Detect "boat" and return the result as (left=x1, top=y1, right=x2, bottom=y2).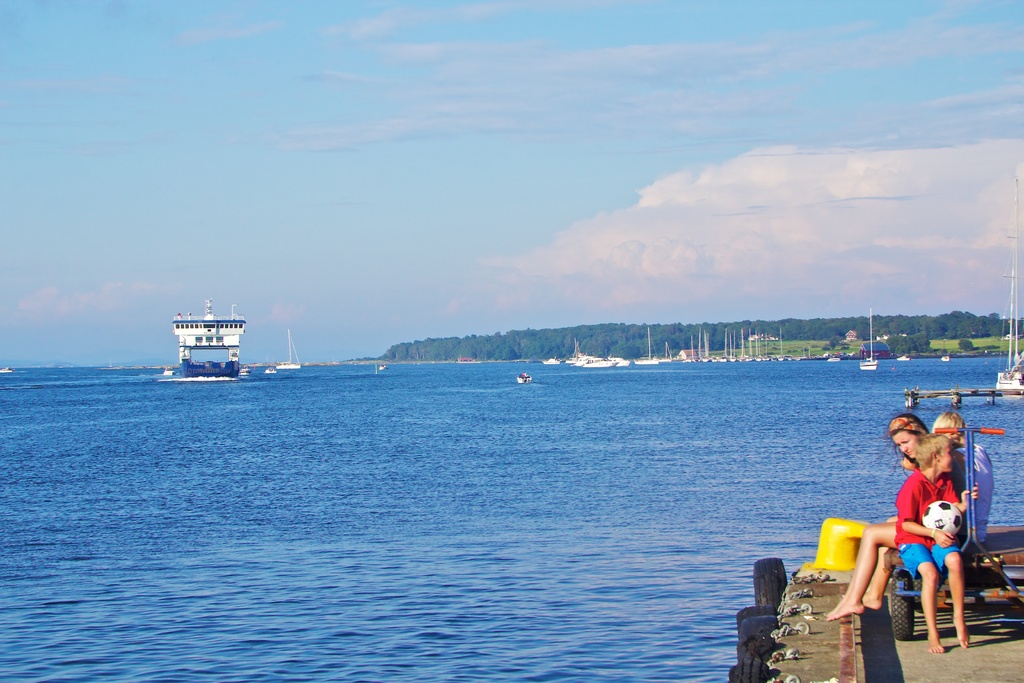
(left=263, top=367, right=277, bottom=372).
